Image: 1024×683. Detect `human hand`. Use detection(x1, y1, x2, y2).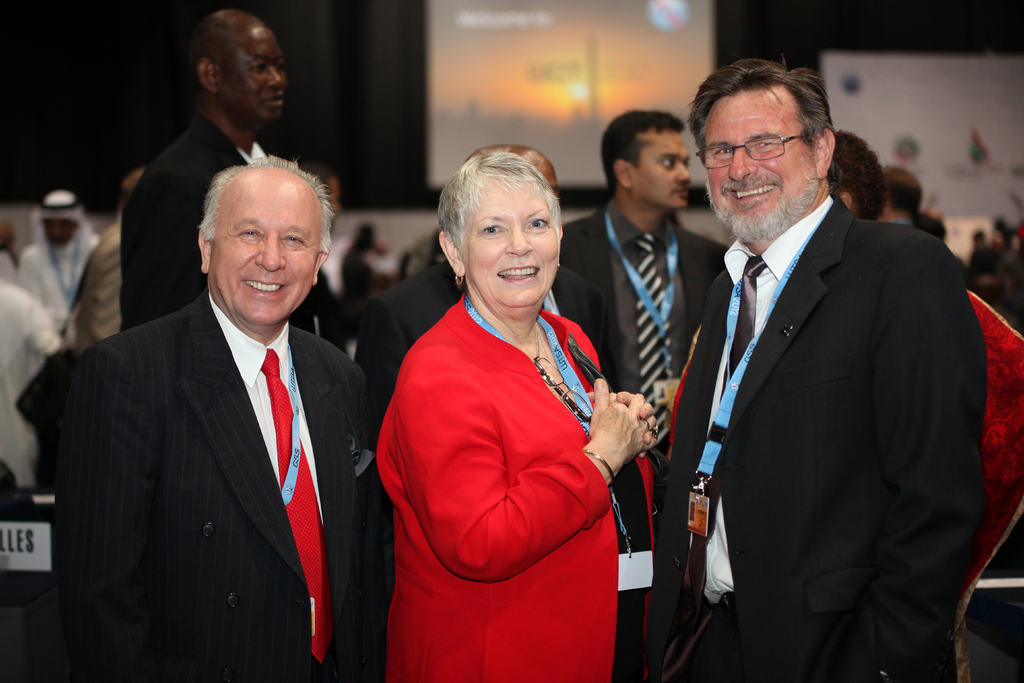
detection(589, 378, 659, 464).
